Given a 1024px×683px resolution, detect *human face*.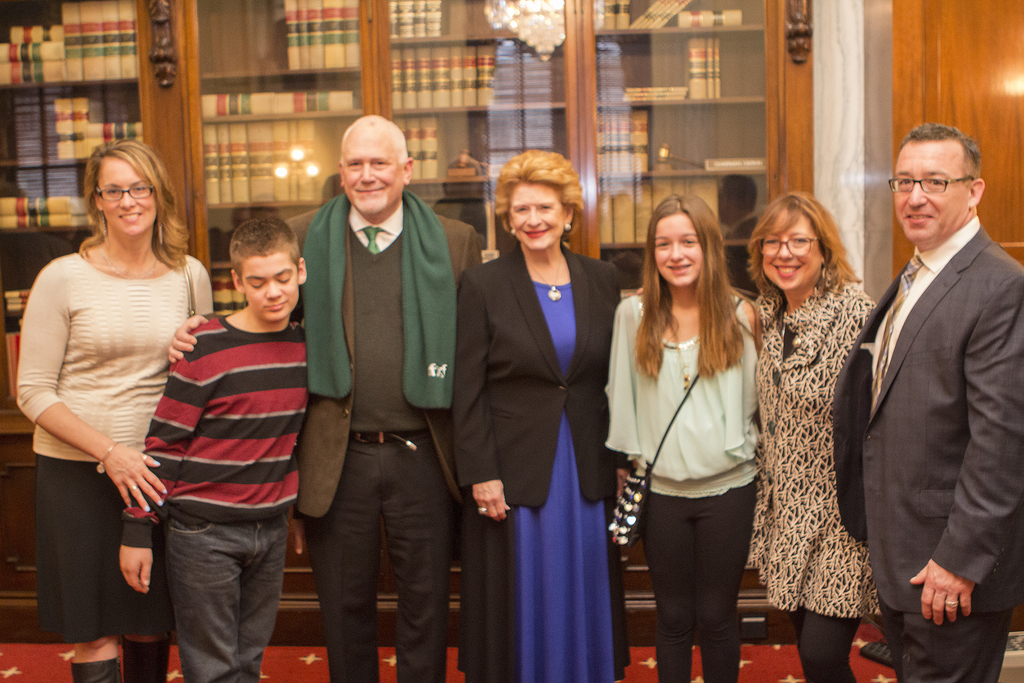
<bbox>761, 210, 821, 287</bbox>.
